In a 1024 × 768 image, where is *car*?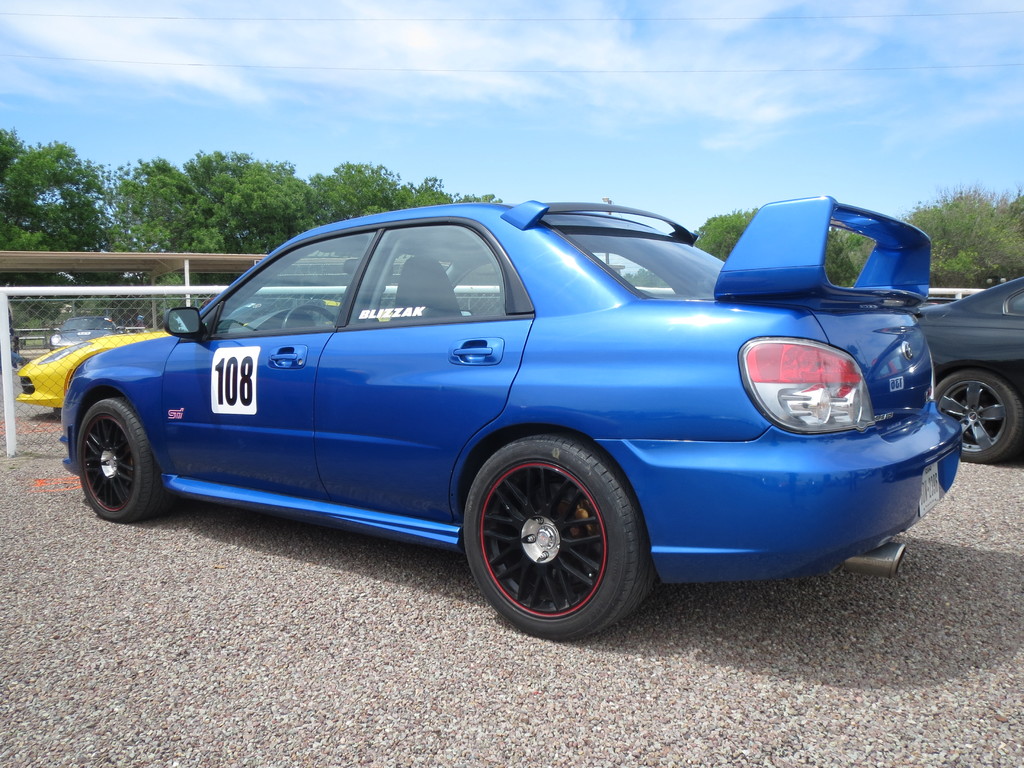
58, 199, 961, 646.
